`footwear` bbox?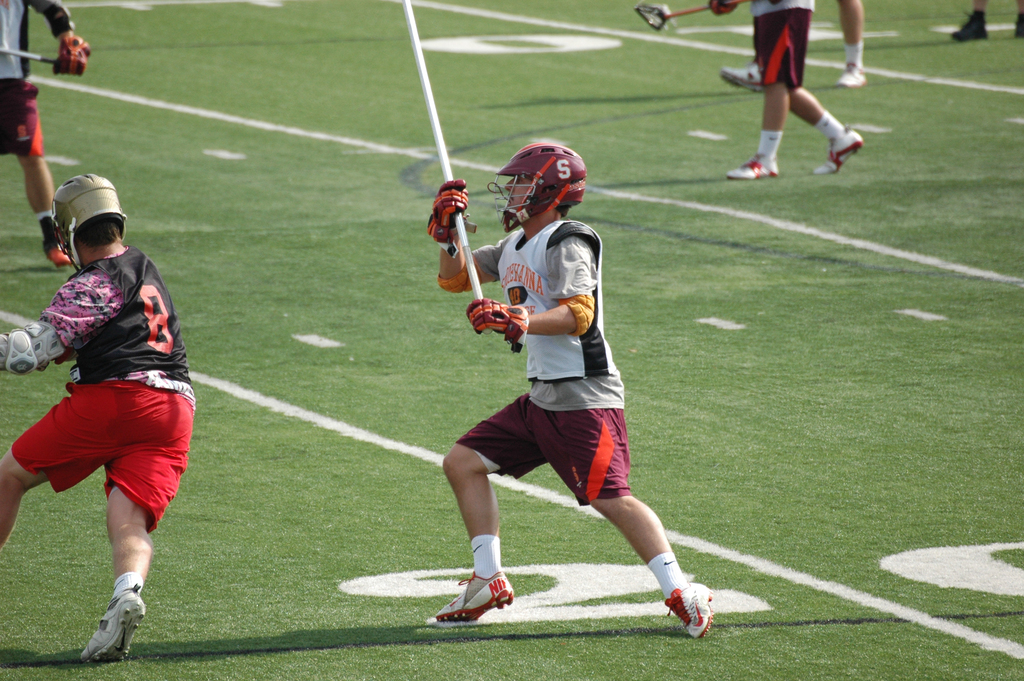
426:570:516:623
